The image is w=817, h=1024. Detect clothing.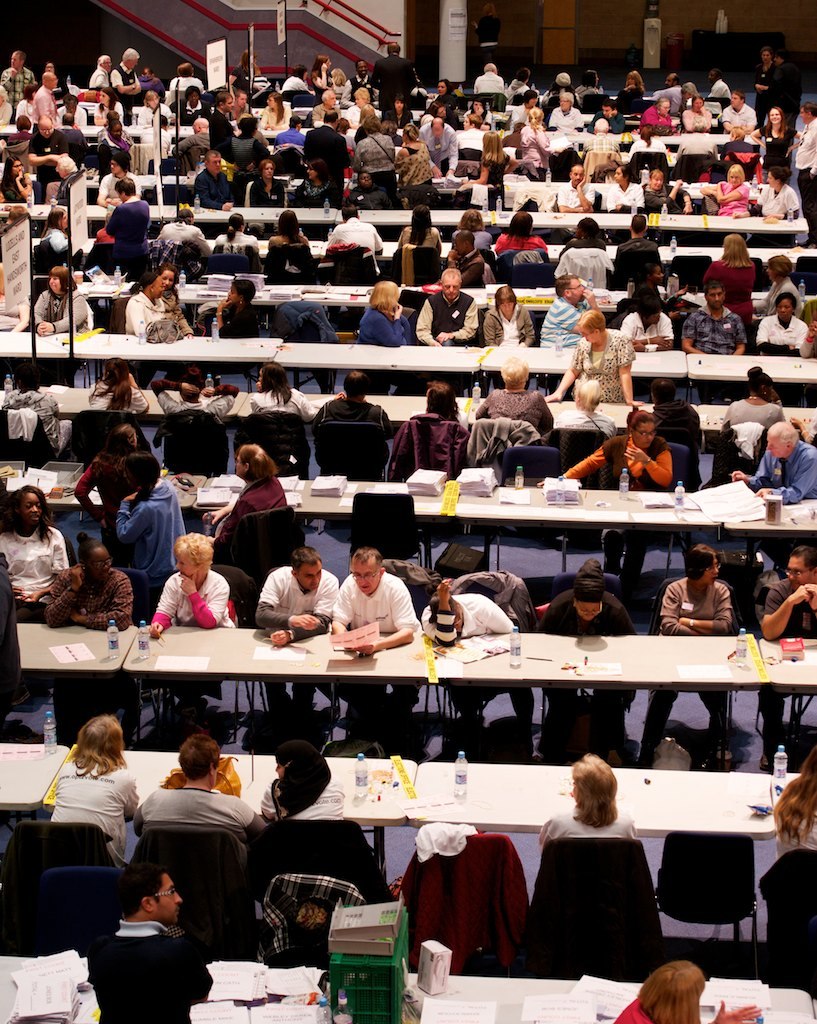
Detection: detection(537, 588, 633, 631).
